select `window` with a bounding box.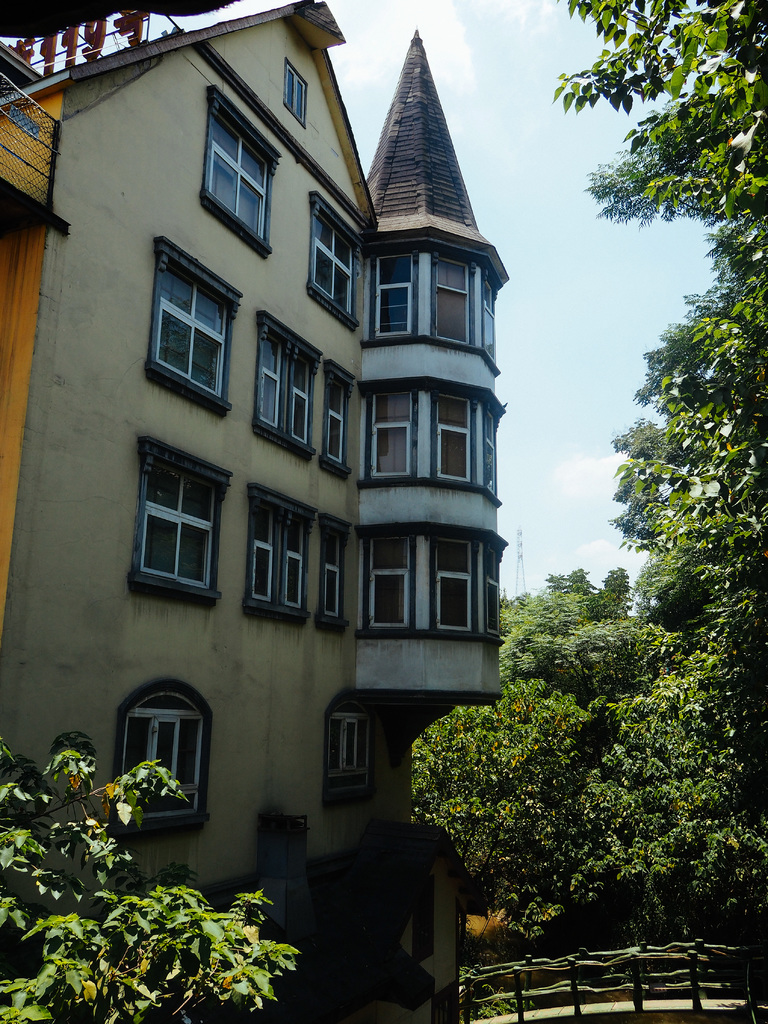
box=[318, 360, 359, 472].
